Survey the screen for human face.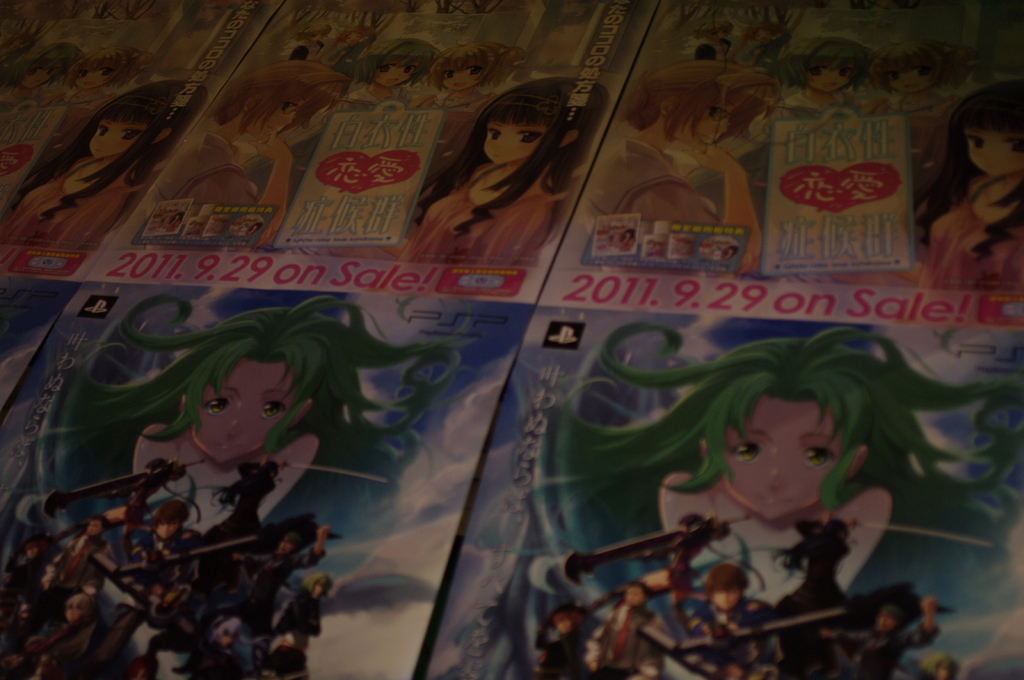
Survey found: locate(725, 397, 841, 518).
